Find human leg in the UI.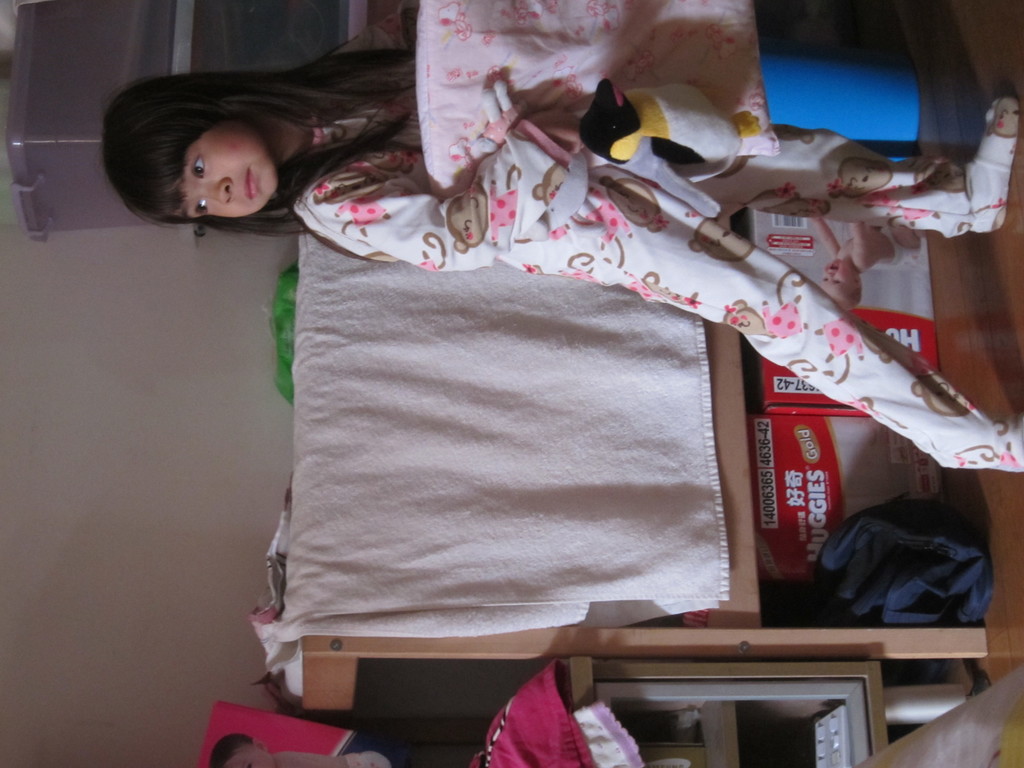
UI element at [513, 143, 1023, 477].
